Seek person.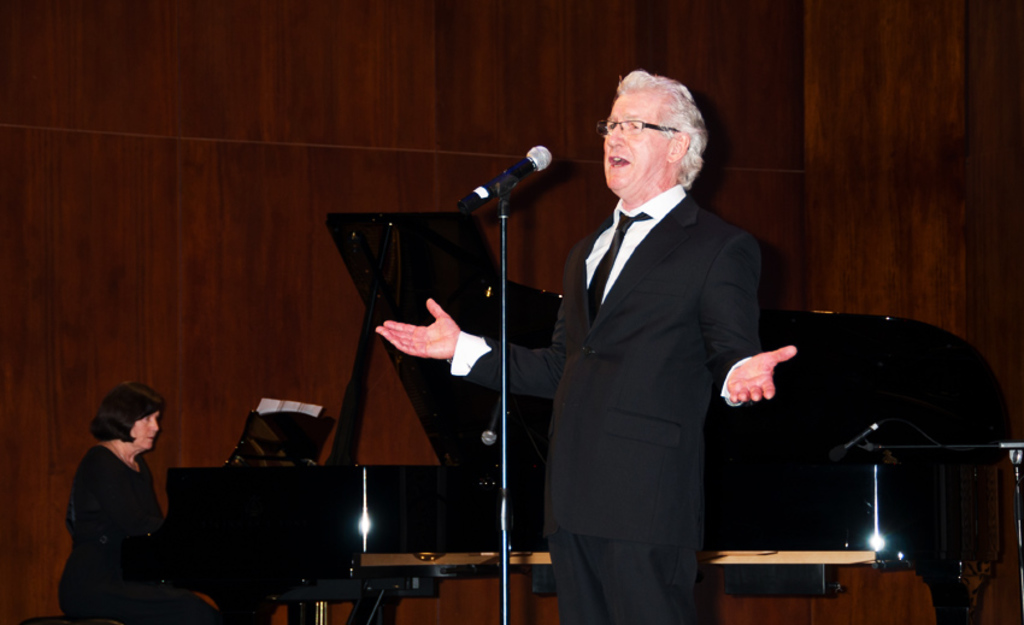
x1=373 y1=76 x2=802 y2=624.
